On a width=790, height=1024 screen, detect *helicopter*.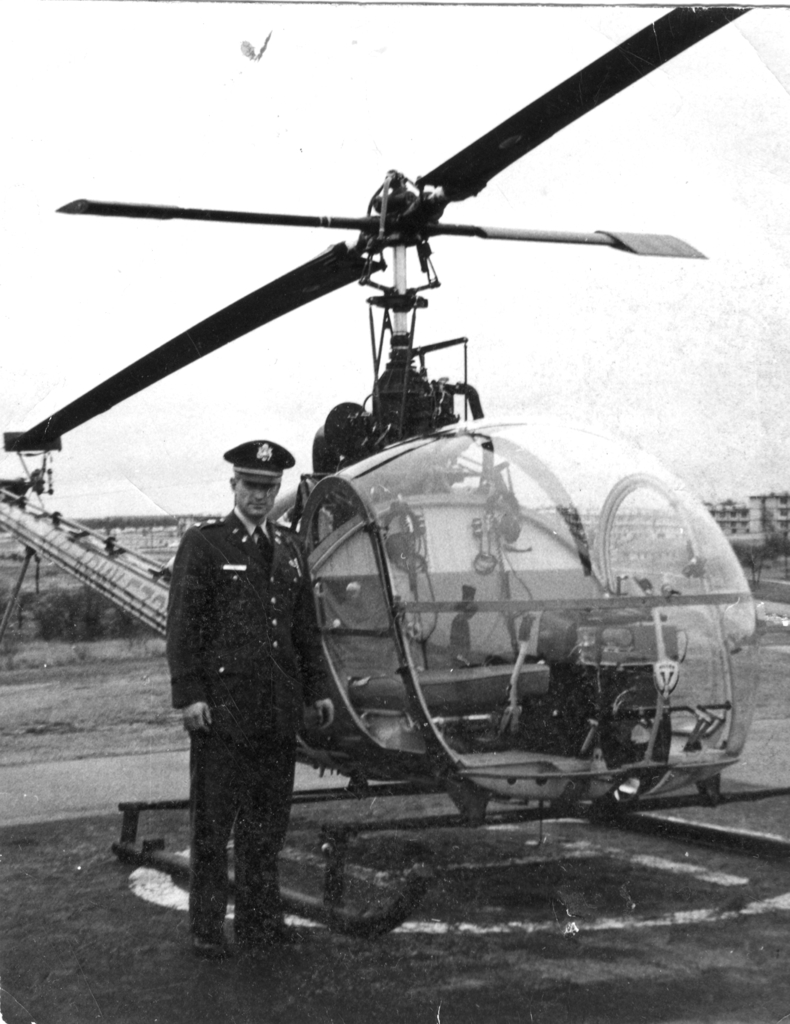
Rect(31, 0, 780, 712).
